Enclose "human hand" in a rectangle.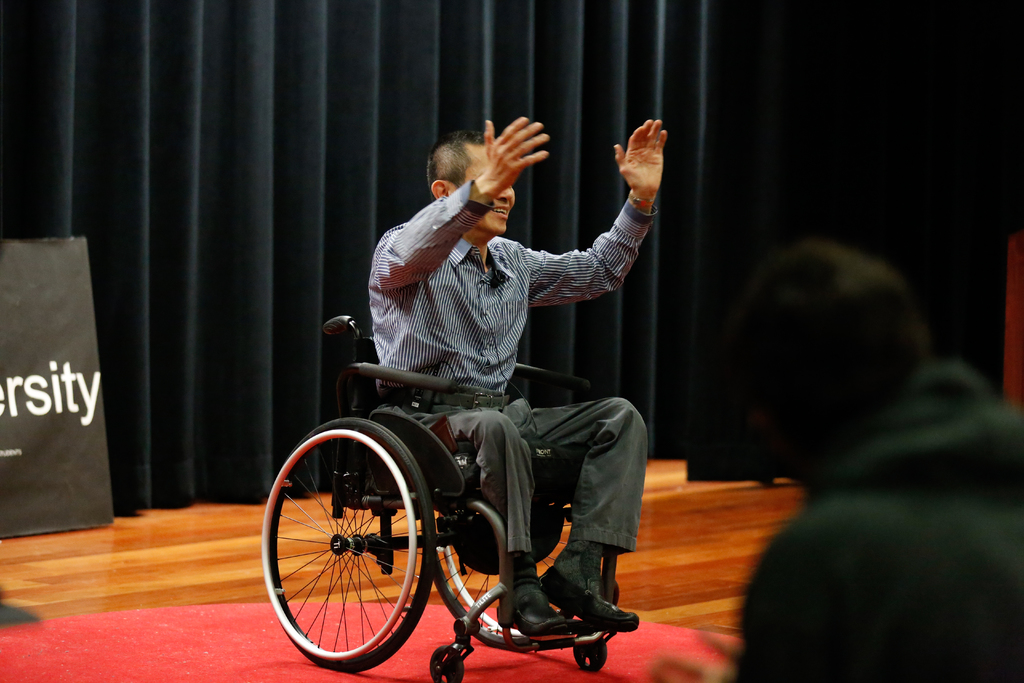
region(483, 117, 552, 193).
